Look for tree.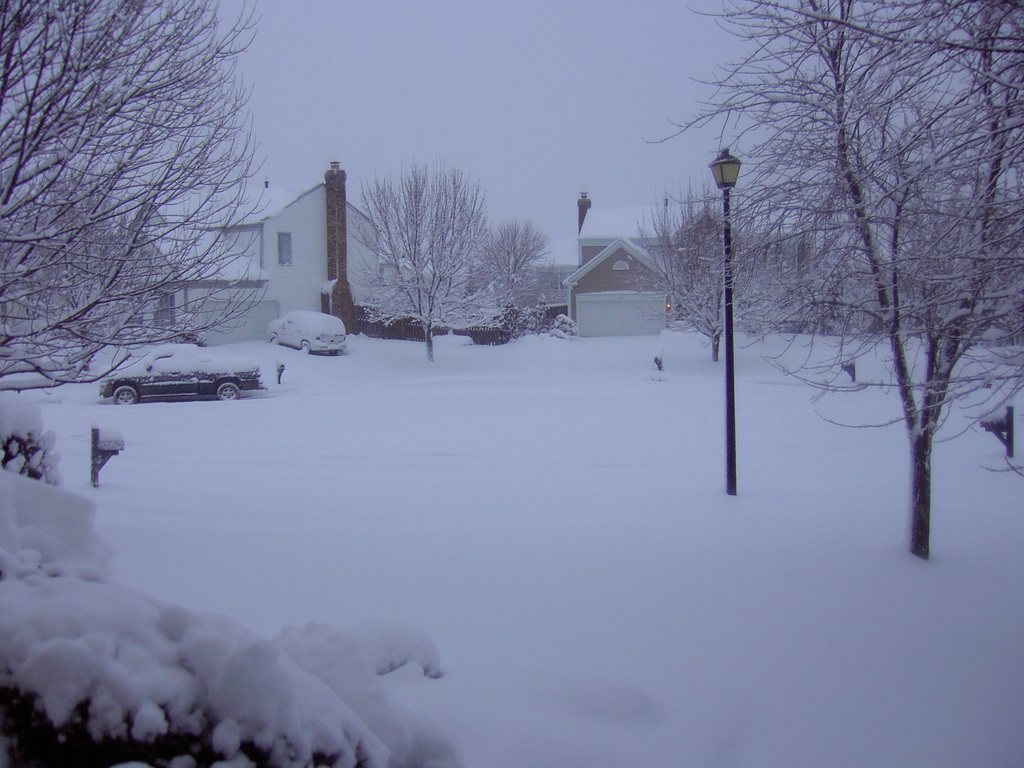
Found: x1=641, y1=0, x2=1023, y2=563.
